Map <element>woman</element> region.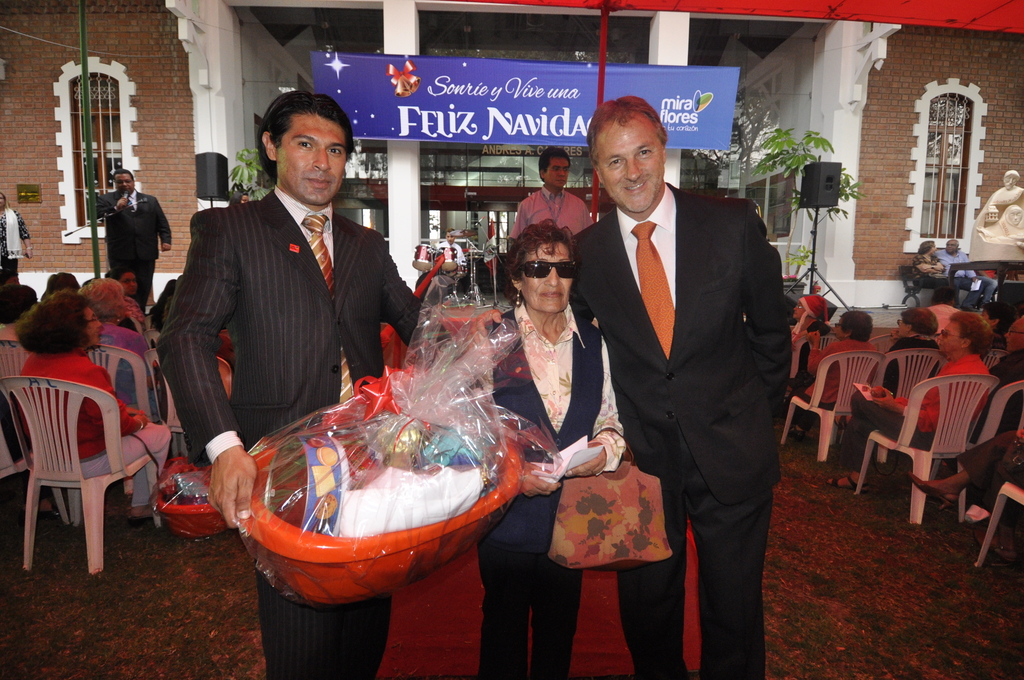
Mapped to bbox=[7, 285, 175, 525].
